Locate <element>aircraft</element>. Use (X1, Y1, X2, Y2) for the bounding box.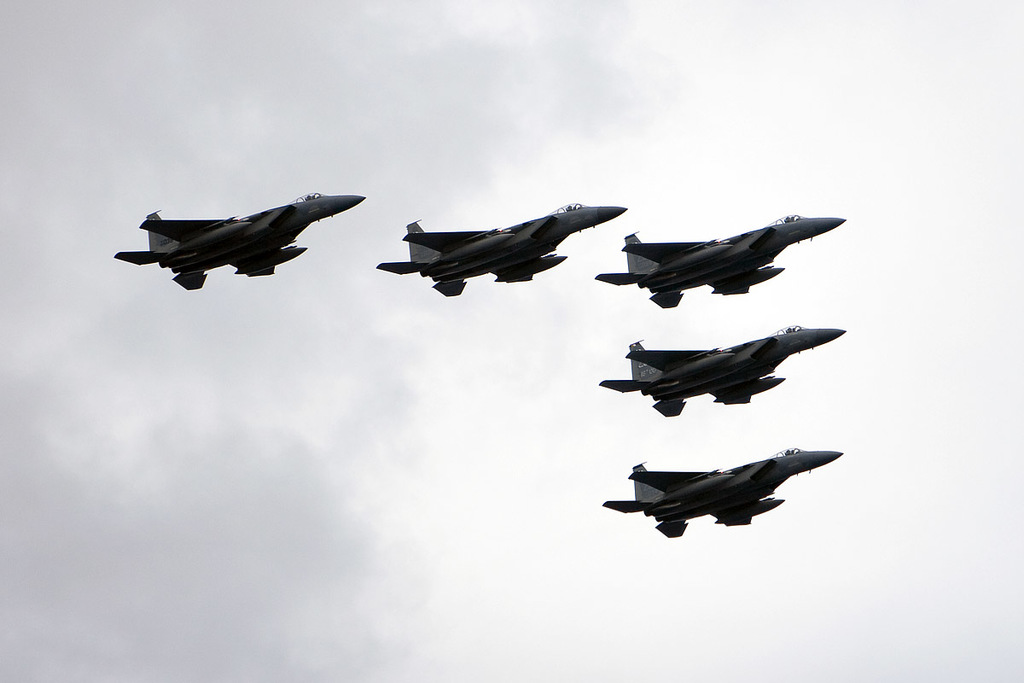
(598, 325, 845, 418).
